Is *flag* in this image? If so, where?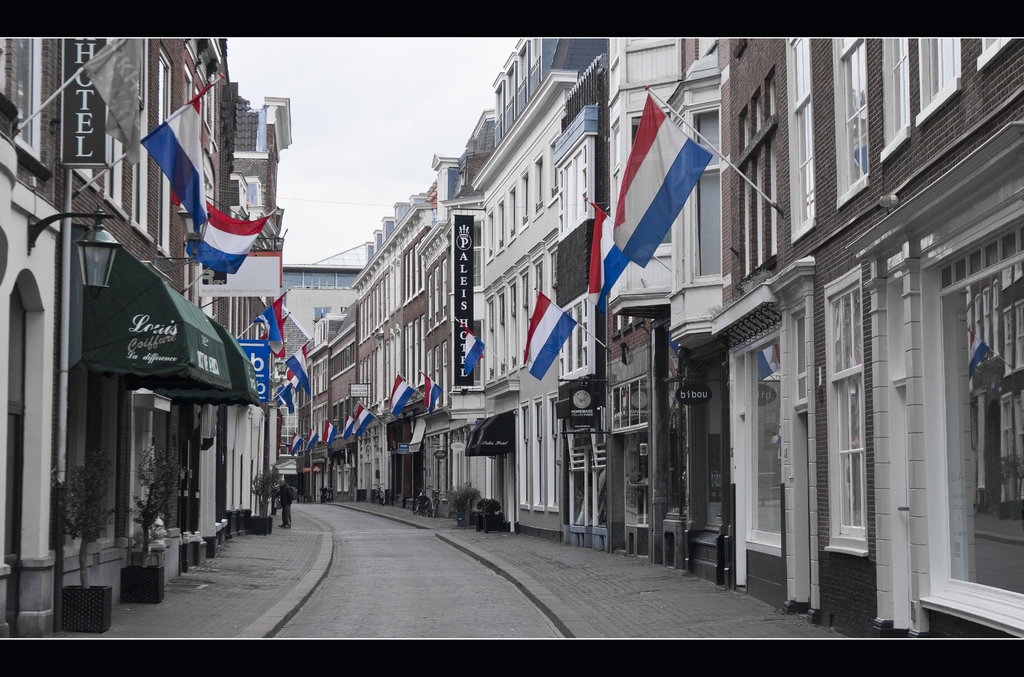
Yes, at [left=271, top=344, right=292, bottom=361].
